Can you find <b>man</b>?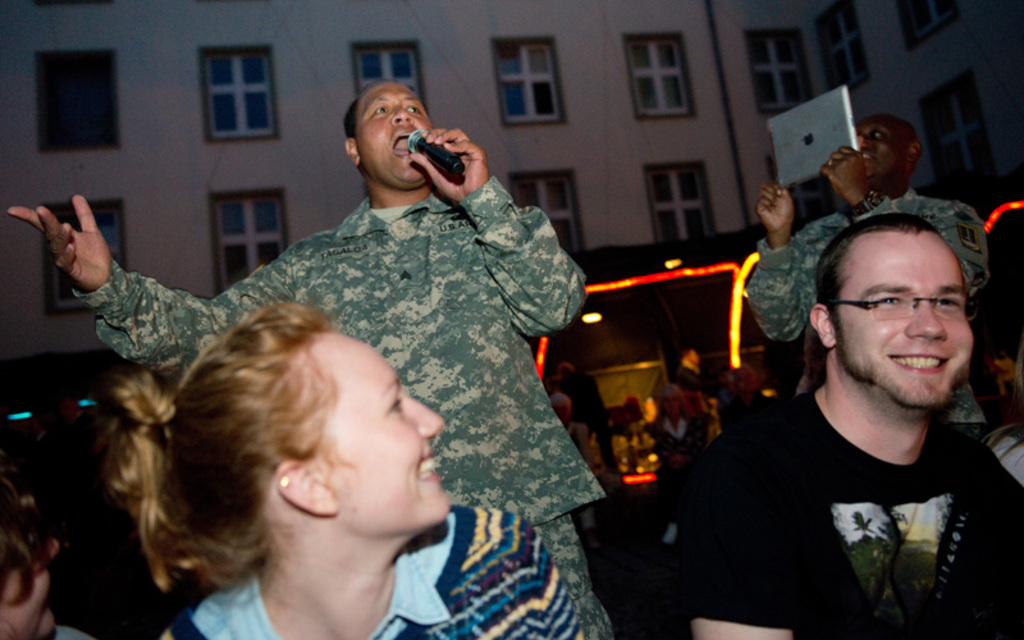
Yes, bounding box: (653, 212, 1023, 639).
